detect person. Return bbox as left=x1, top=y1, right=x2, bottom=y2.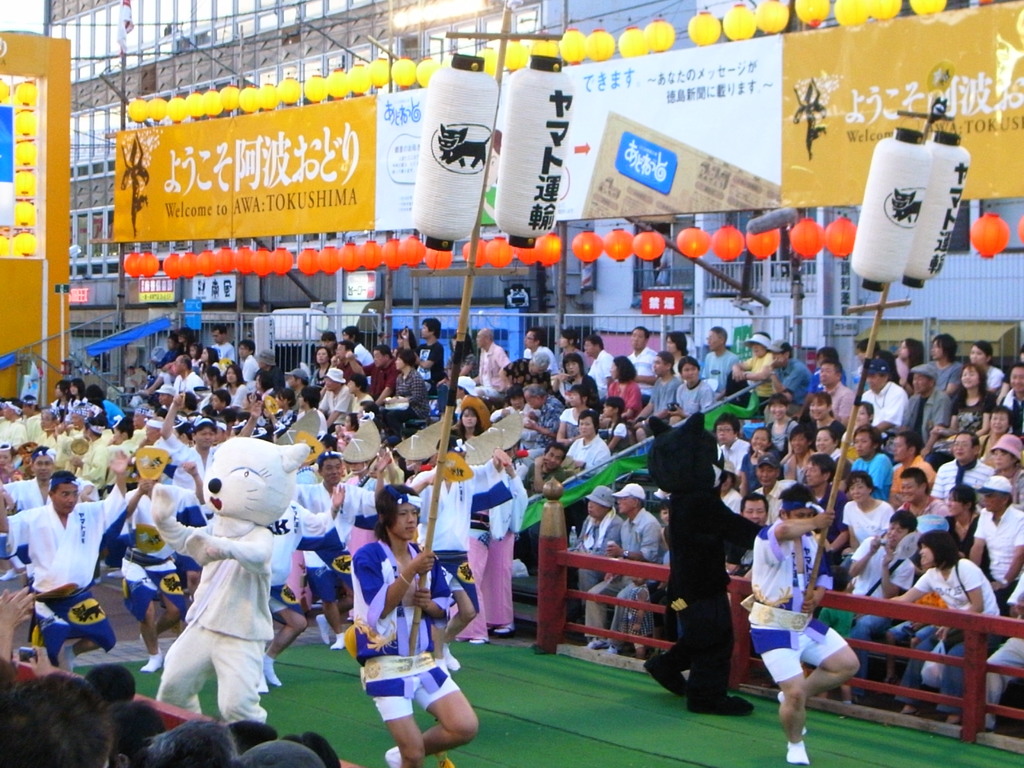
left=813, top=352, right=868, bottom=435.
